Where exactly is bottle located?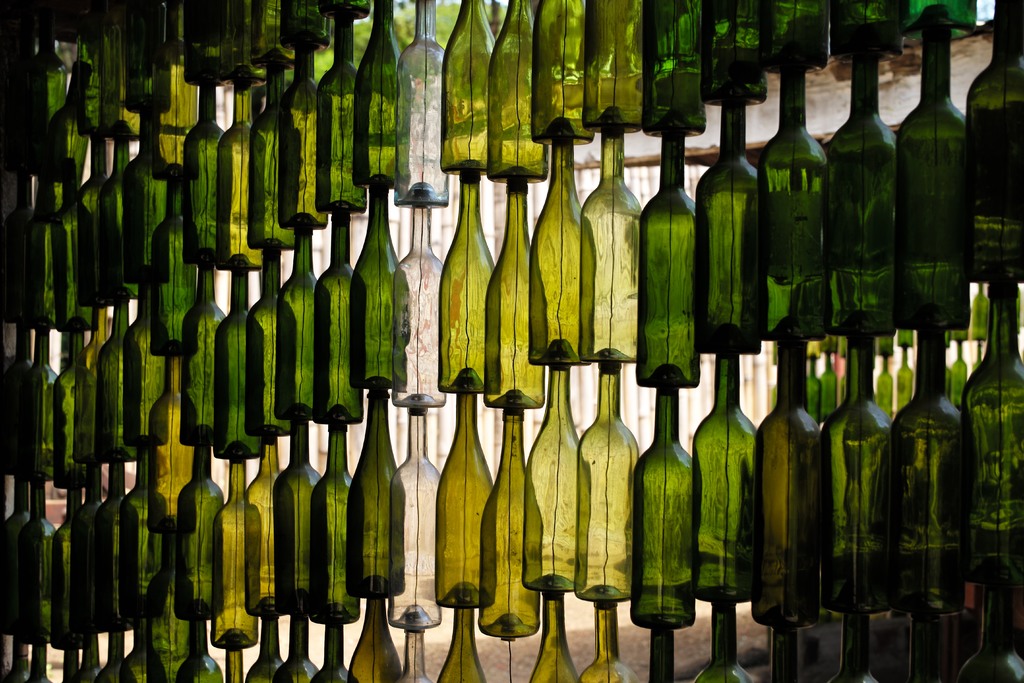
Its bounding box is rect(18, 333, 66, 485).
